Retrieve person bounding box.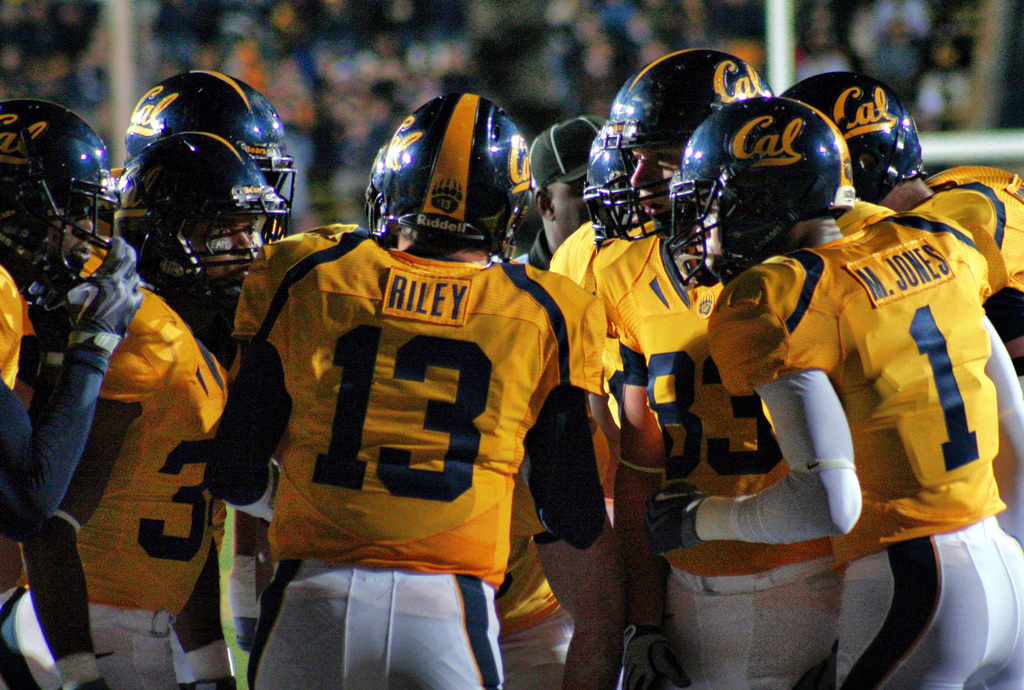
Bounding box: l=97, t=61, r=284, b=218.
